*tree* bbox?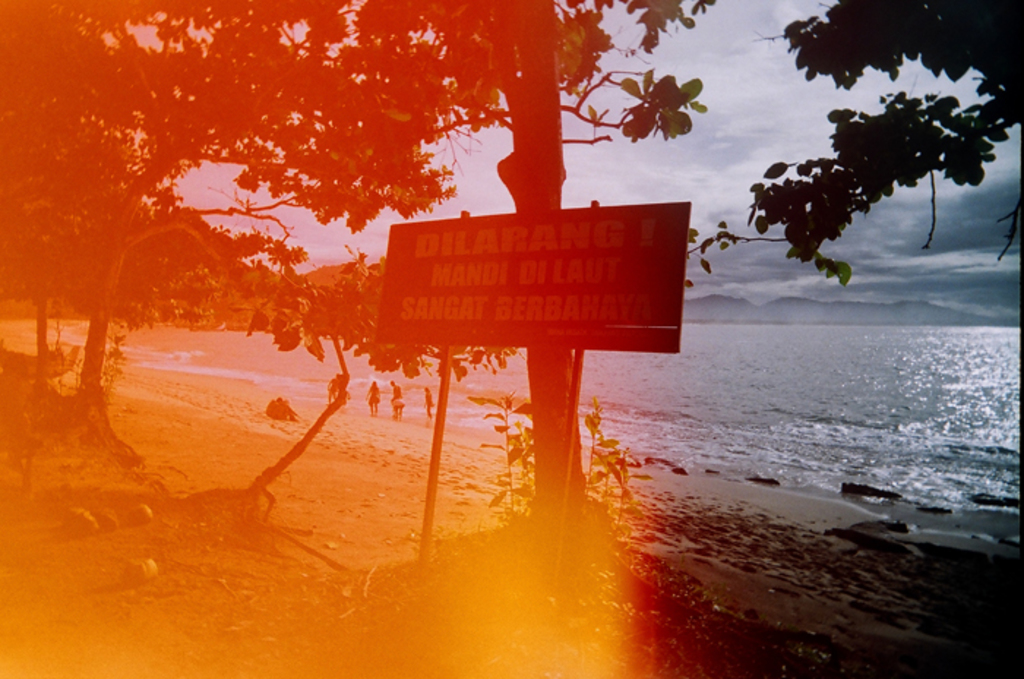
[x1=0, y1=0, x2=712, y2=597]
